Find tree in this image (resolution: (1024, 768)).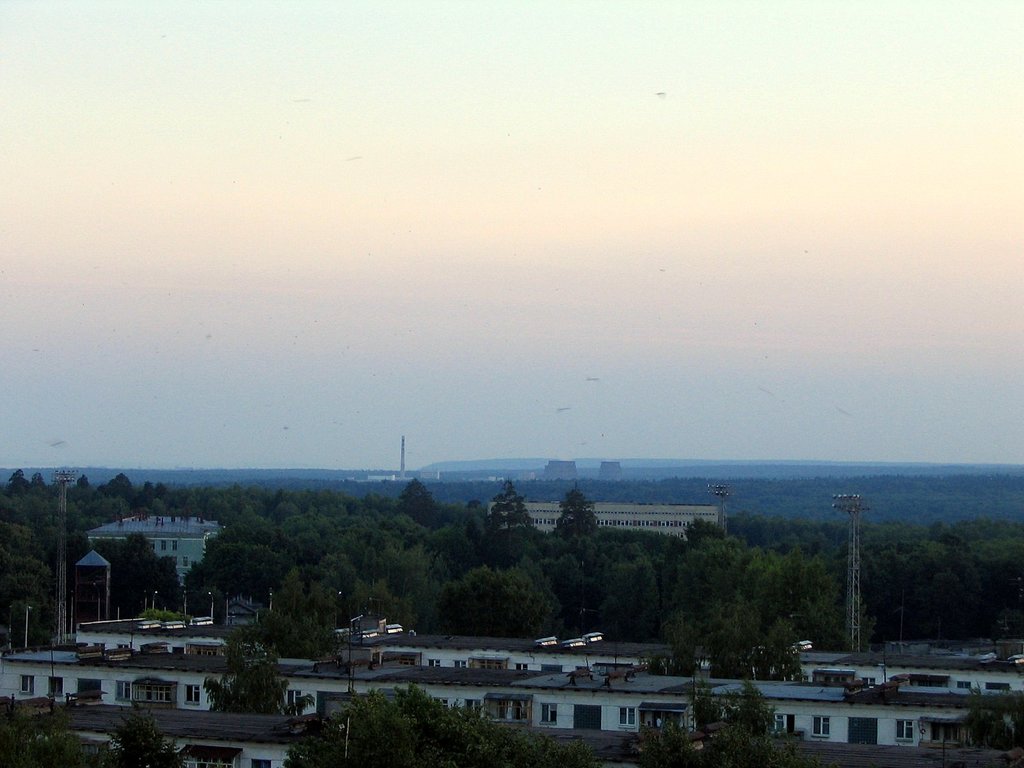
x1=0, y1=689, x2=90, y2=767.
